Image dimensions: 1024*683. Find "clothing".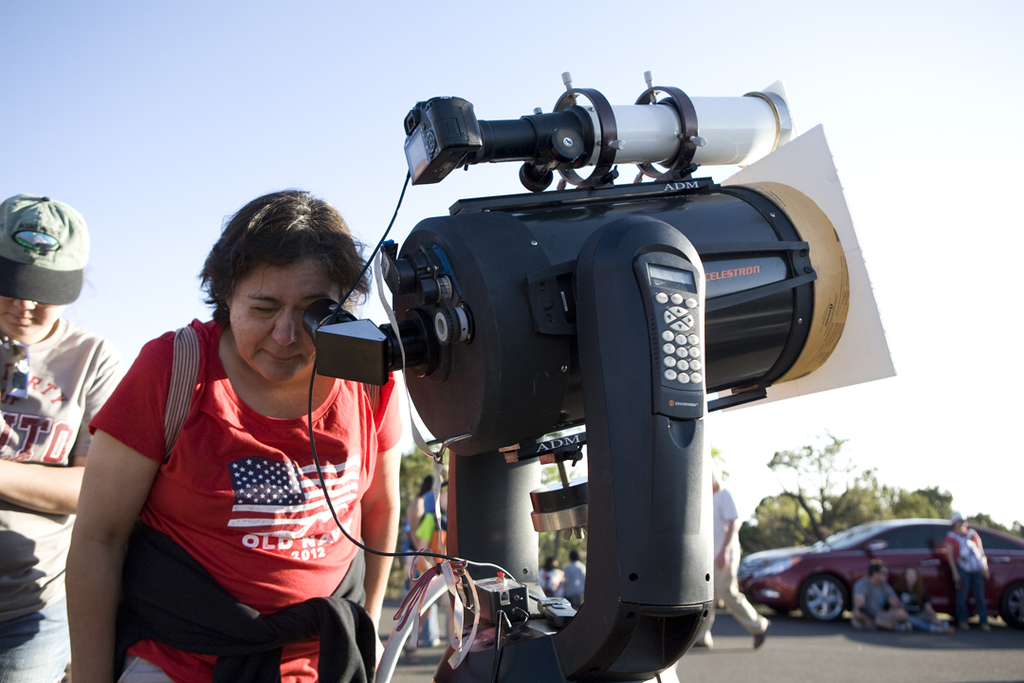
569/561/586/606.
